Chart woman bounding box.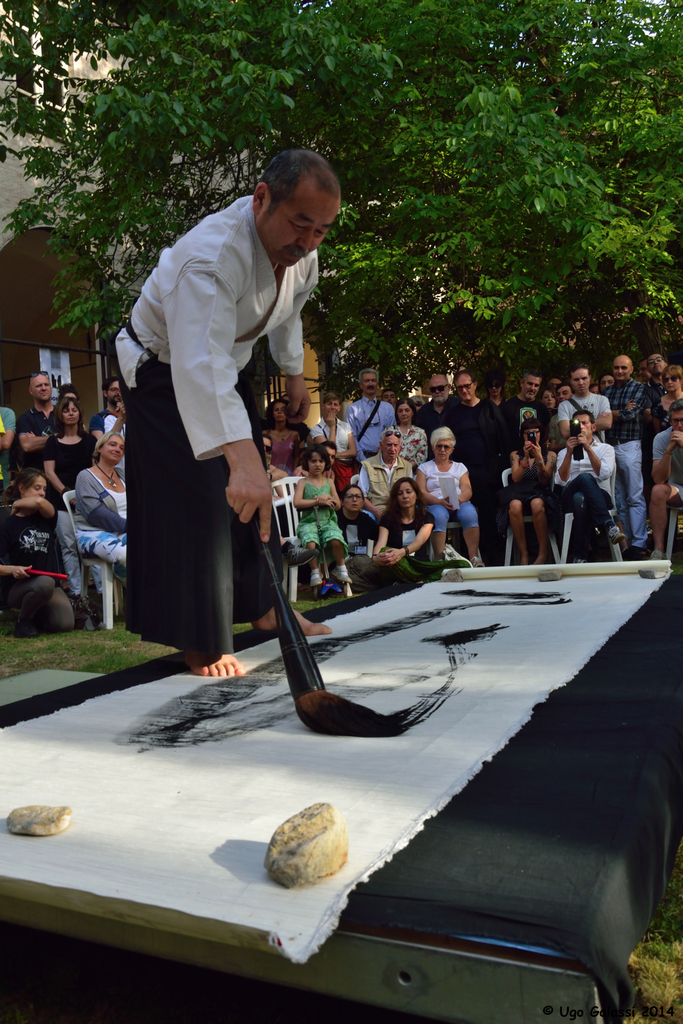
Charted: BBox(0, 465, 80, 630).
